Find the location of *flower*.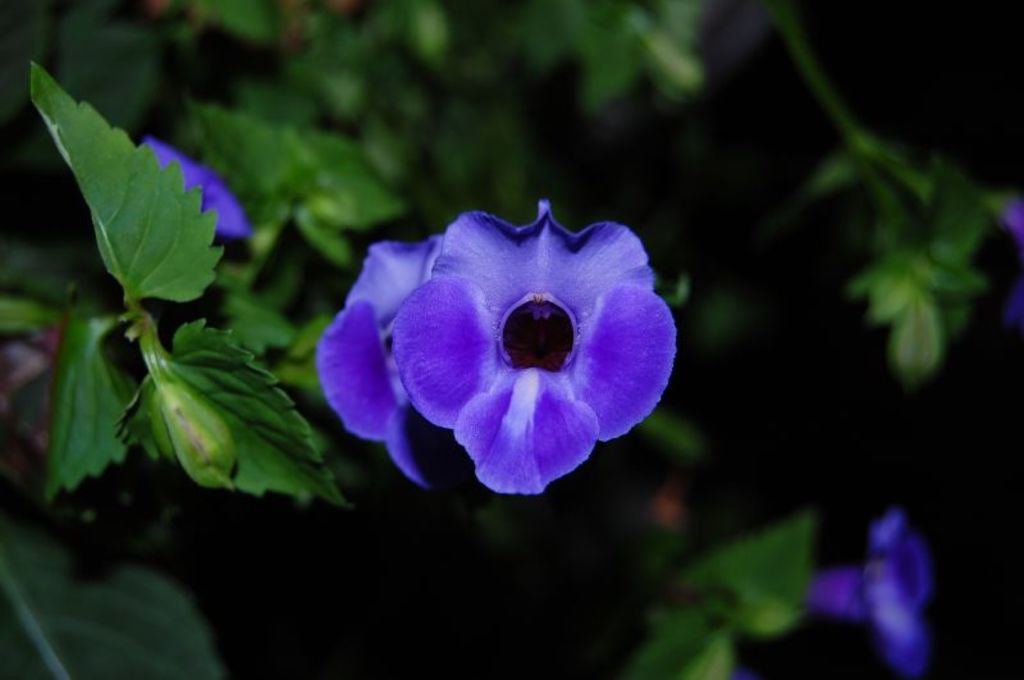
Location: box(800, 511, 941, 679).
